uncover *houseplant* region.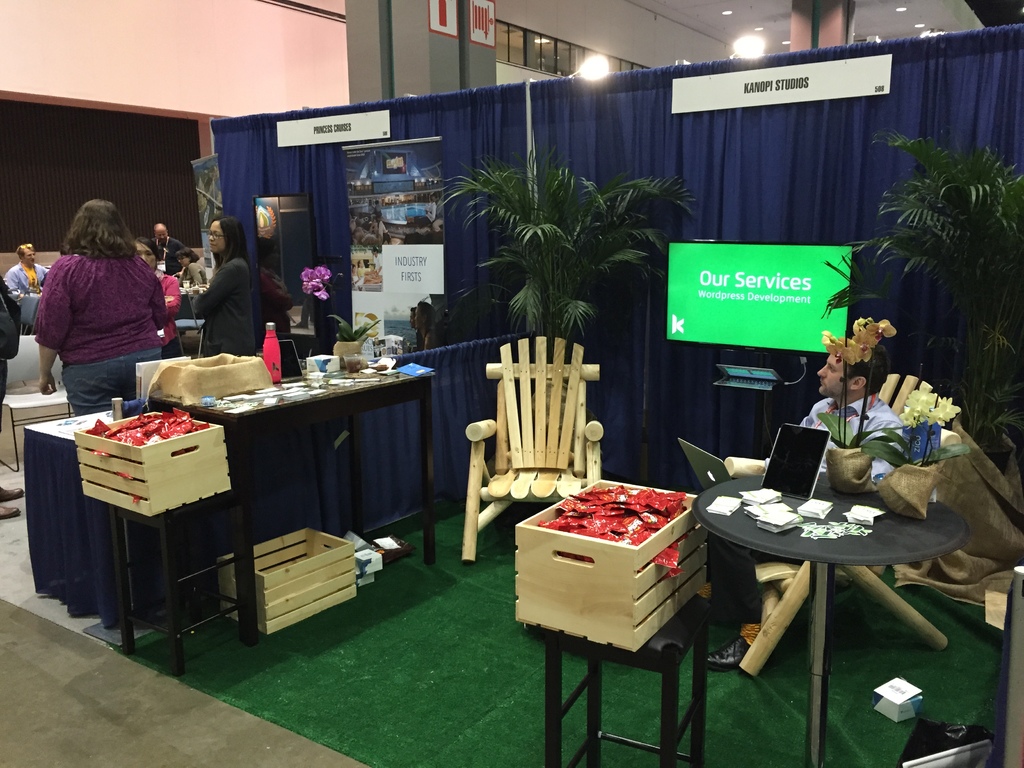
Uncovered: box(821, 128, 1023, 469).
